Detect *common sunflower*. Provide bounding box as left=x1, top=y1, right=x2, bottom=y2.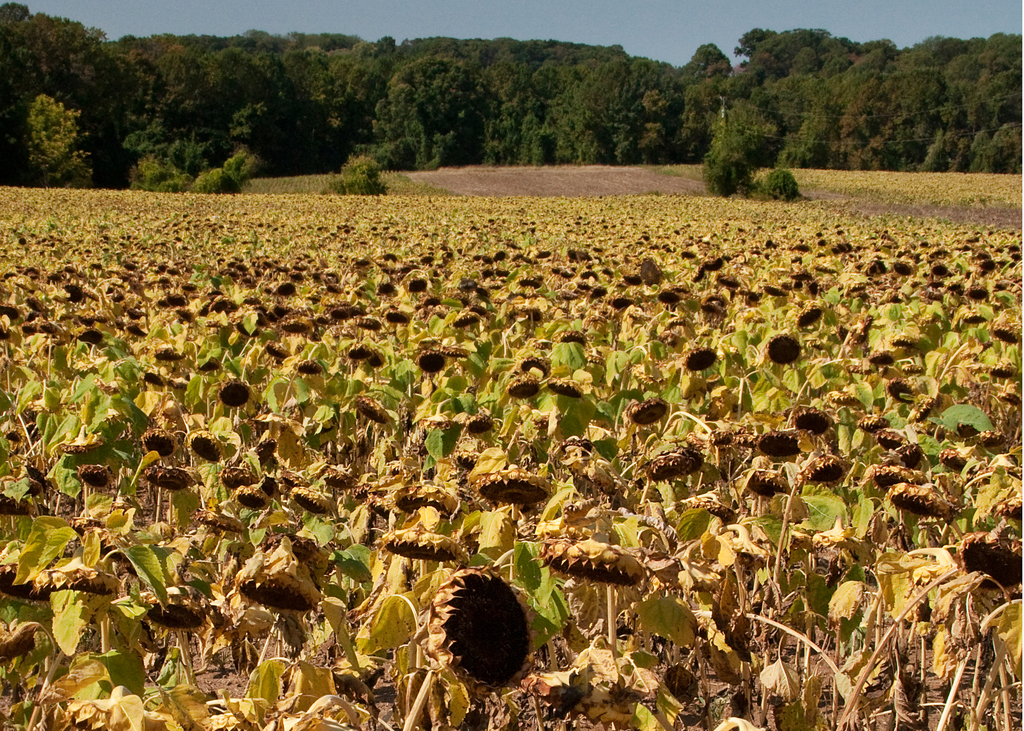
left=432, top=570, right=544, bottom=696.
